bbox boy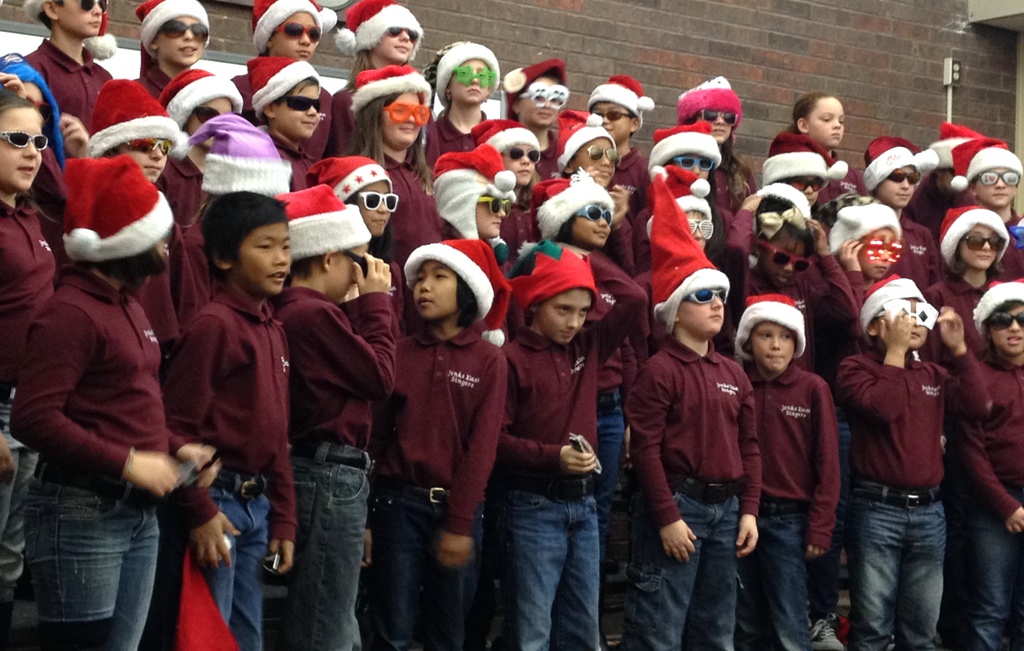
(x1=948, y1=134, x2=1023, y2=278)
